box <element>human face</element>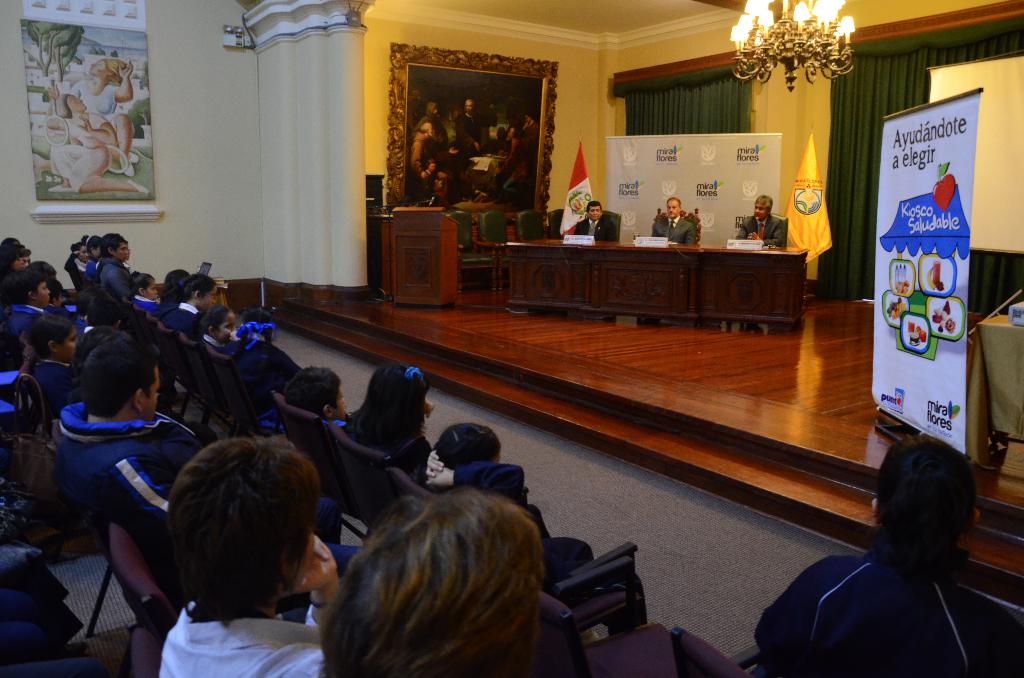
detection(145, 282, 157, 300)
